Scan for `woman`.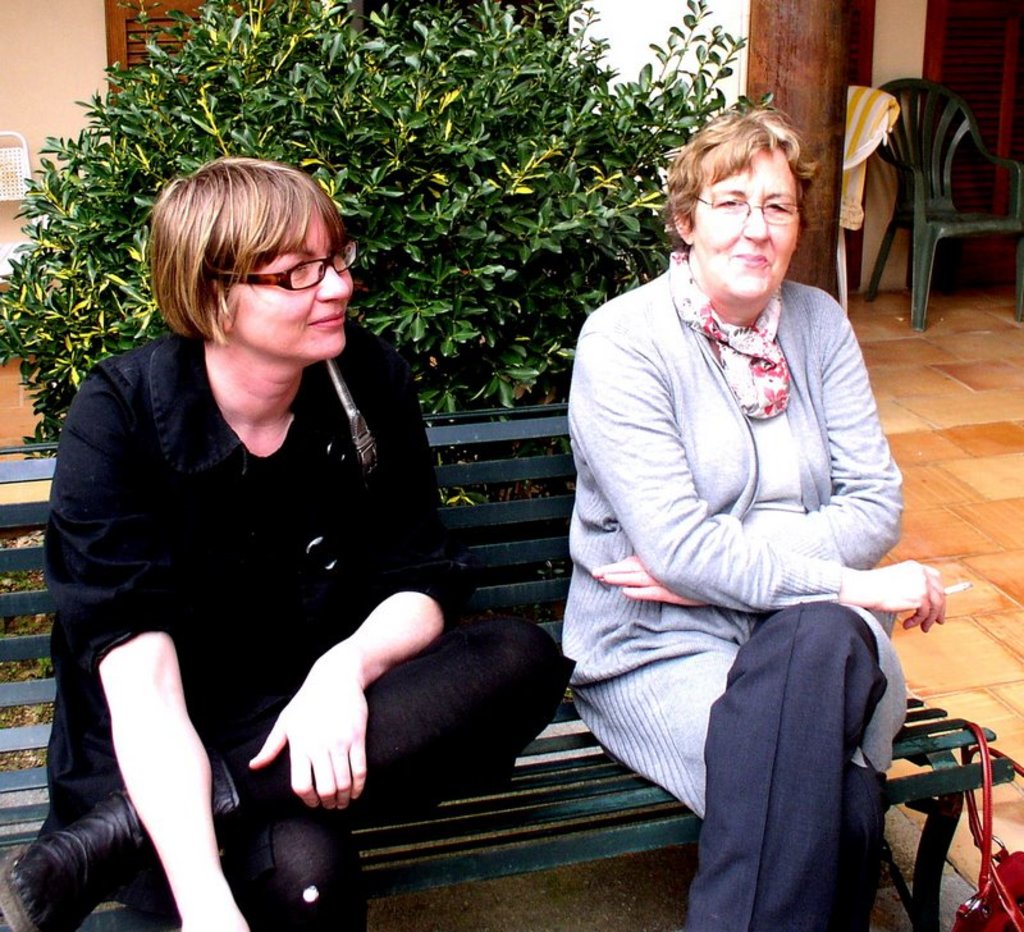
Scan result: <box>561,70,924,931</box>.
